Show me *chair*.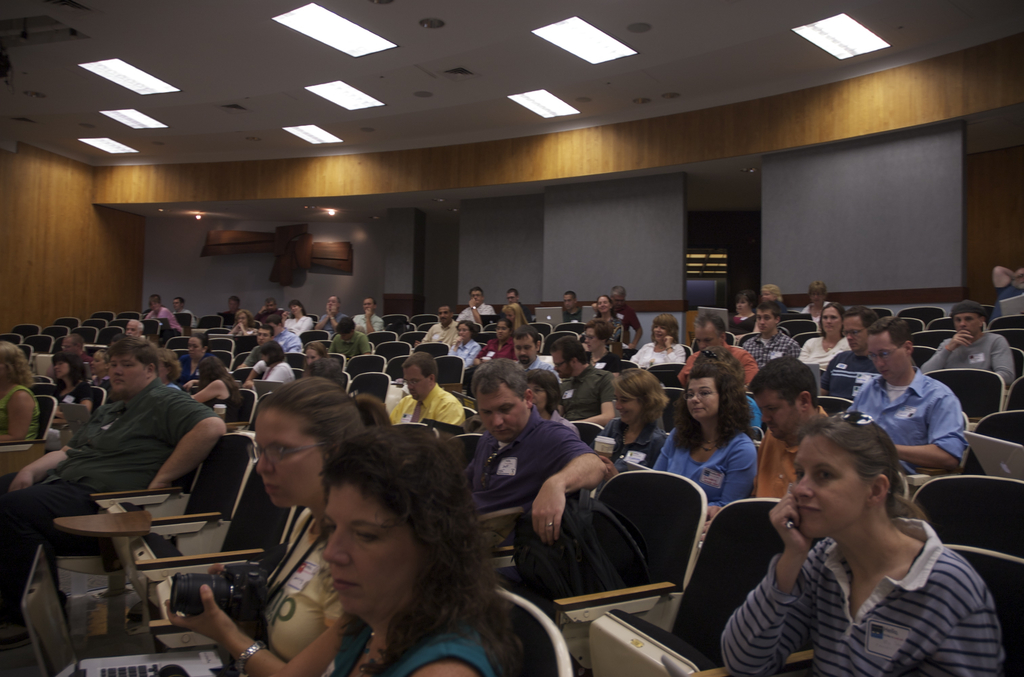
*chair* is here: <bbox>179, 313, 191, 328</bbox>.
